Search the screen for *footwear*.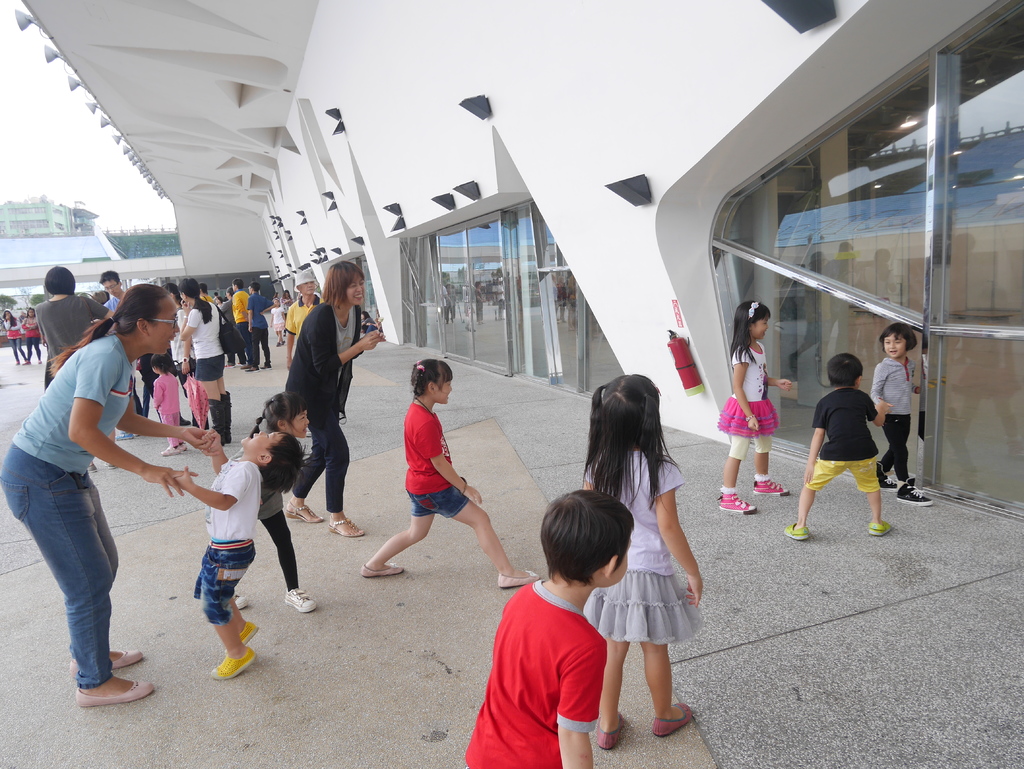
Found at (x1=164, y1=440, x2=180, y2=453).
